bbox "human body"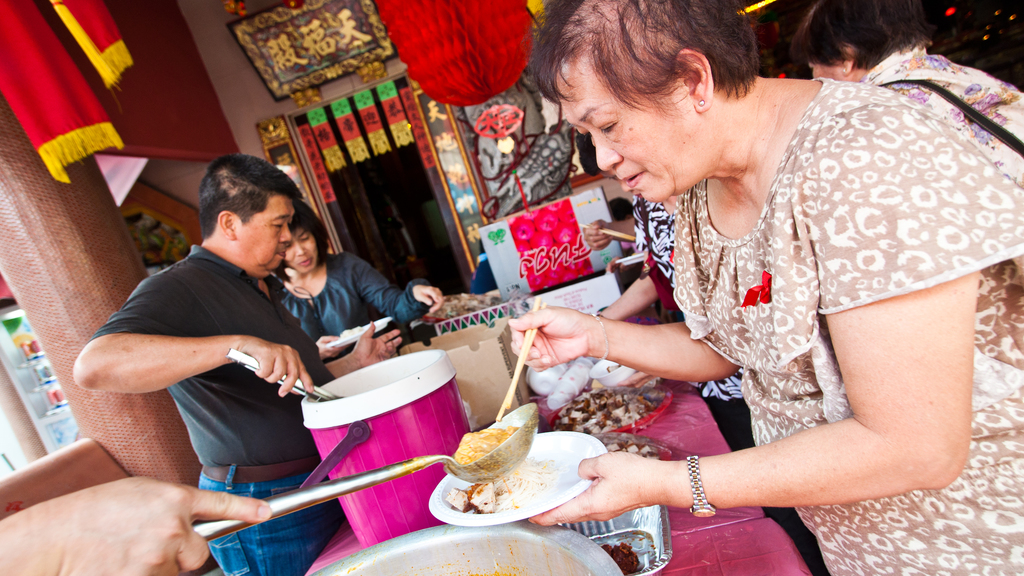
{"x1": 276, "y1": 244, "x2": 444, "y2": 359}
